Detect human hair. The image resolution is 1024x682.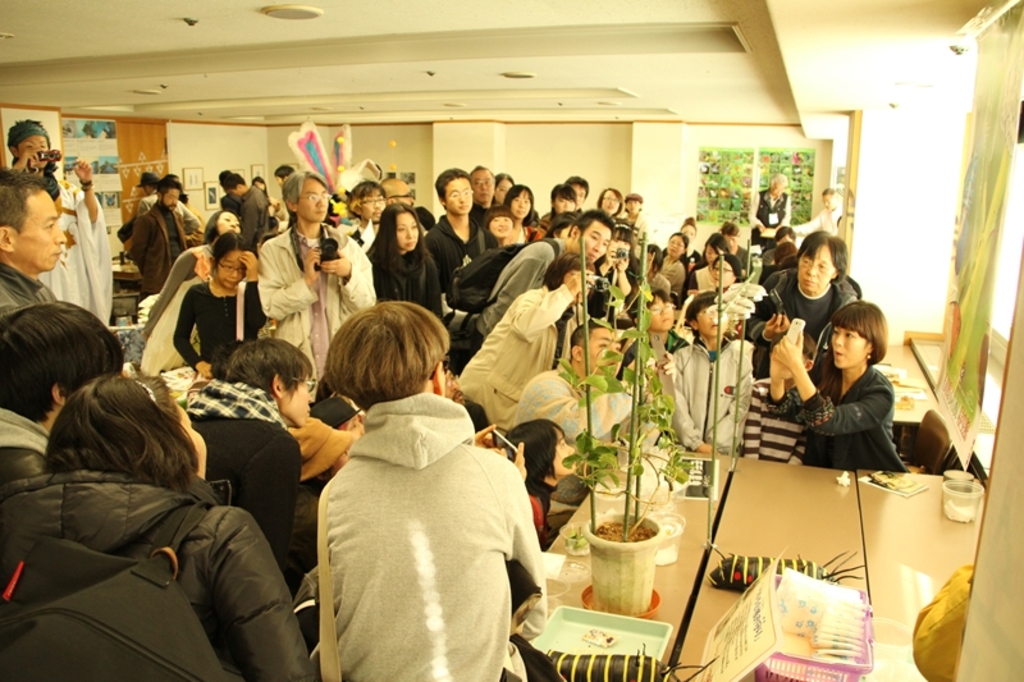
(x1=509, y1=183, x2=535, y2=212).
